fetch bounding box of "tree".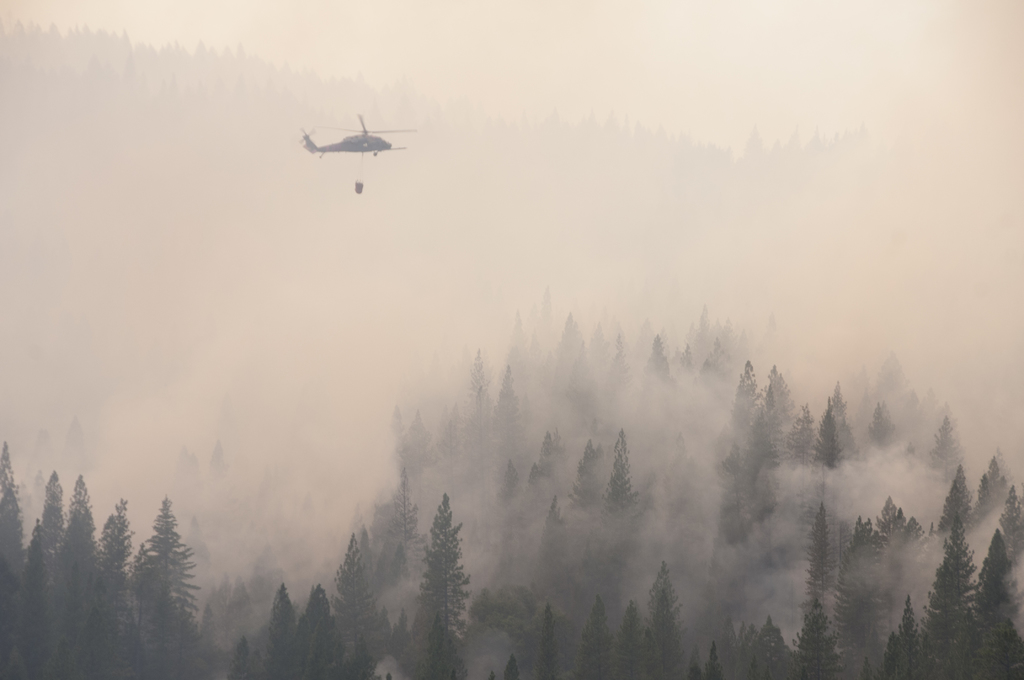
Bbox: 618 593 650 679.
